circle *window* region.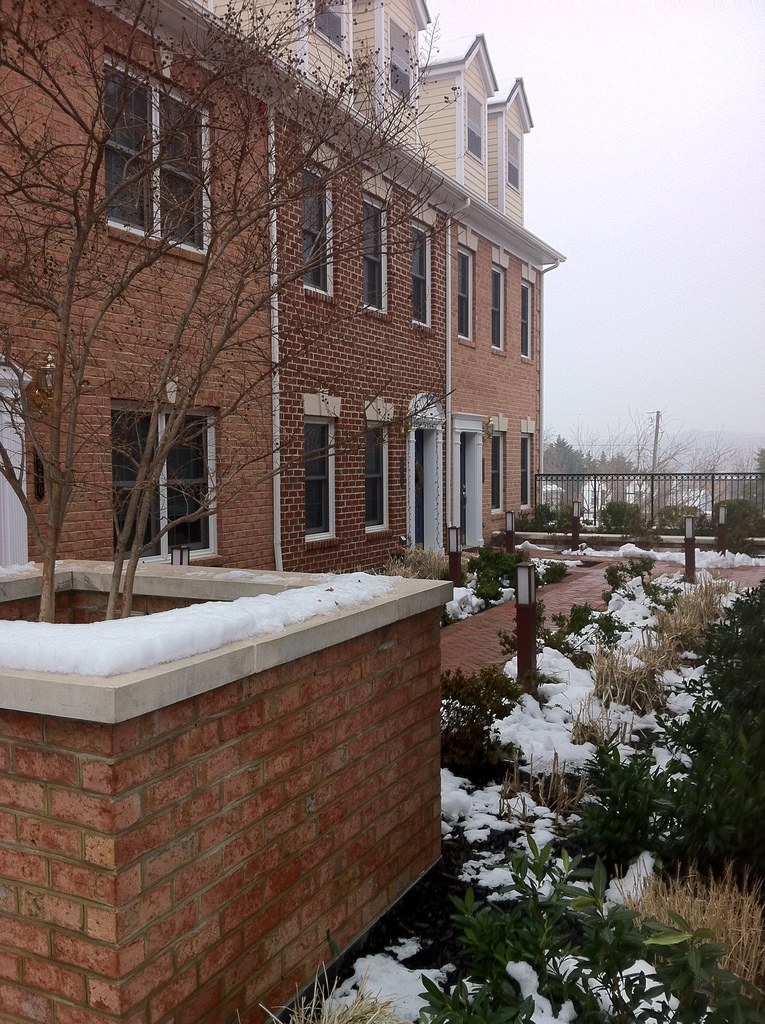
Region: [310,0,348,49].
